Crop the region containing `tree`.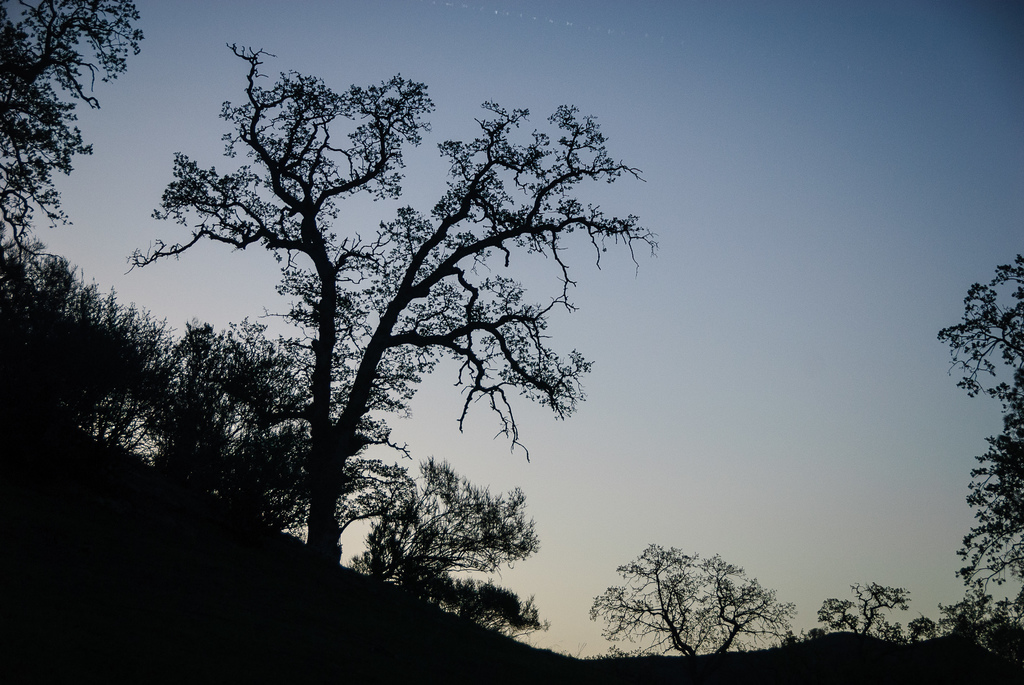
Crop region: (938,247,1023,673).
